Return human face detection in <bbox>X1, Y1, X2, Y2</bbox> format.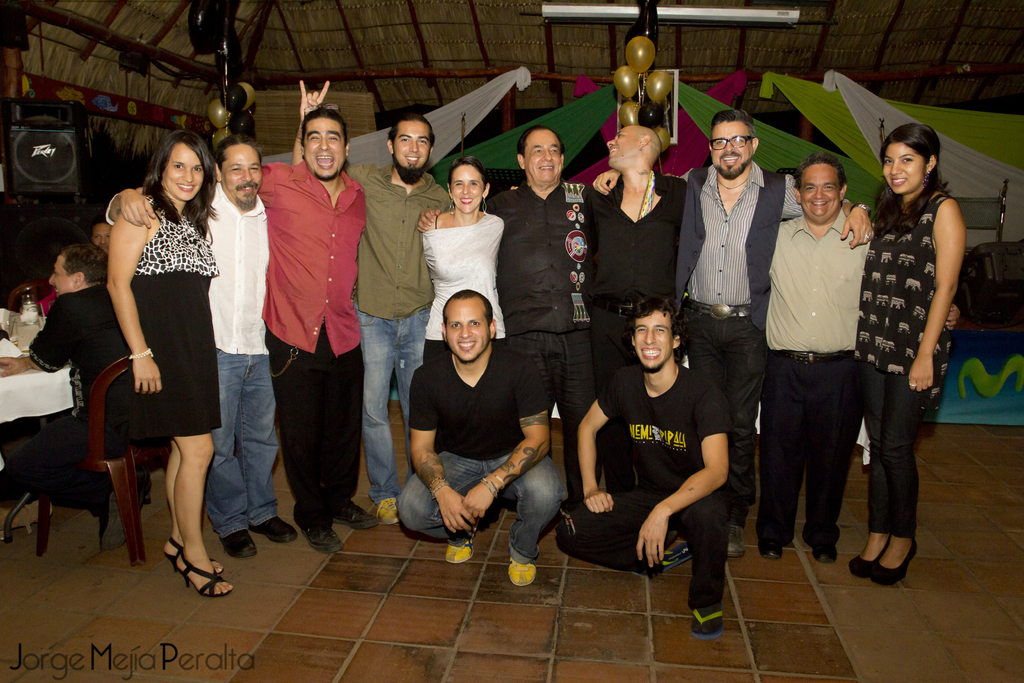
<bbox>451, 168, 484, 210</bbox>.
